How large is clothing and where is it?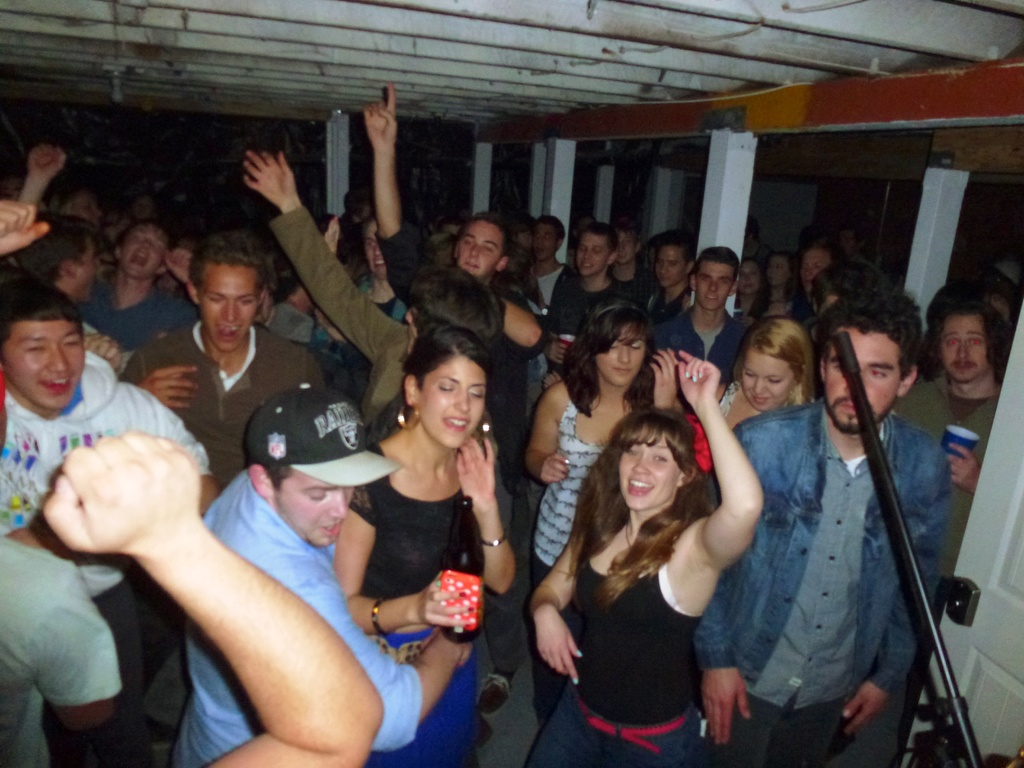
Bounding box: box=[365, 630, 491, 767].
